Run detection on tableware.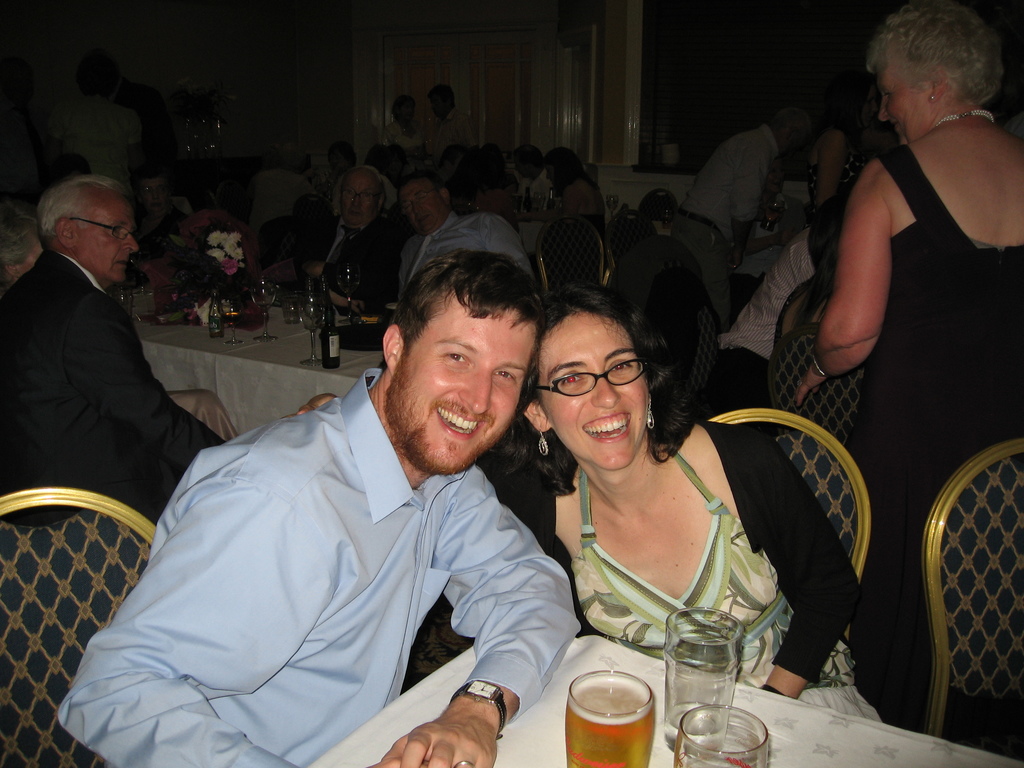
Result: x1=534 y1=194 x2=547 y2=210.
